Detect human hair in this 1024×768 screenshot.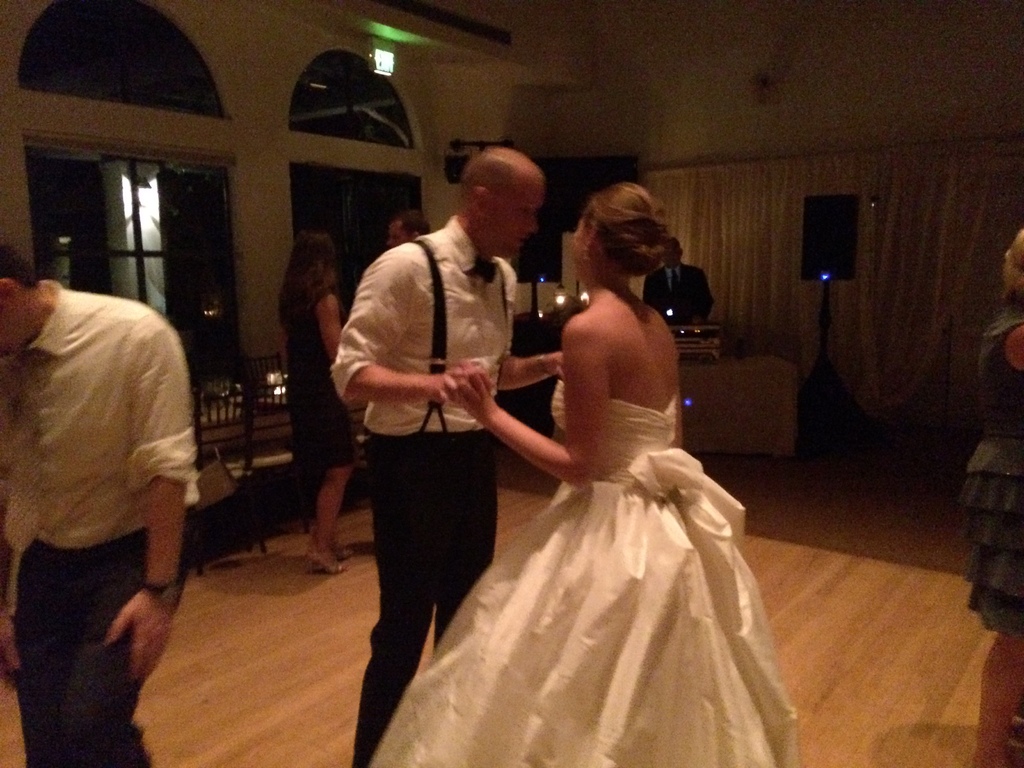
Detection: {"left": 282, "top": 232, "right": 339, "bottom": 331}.
